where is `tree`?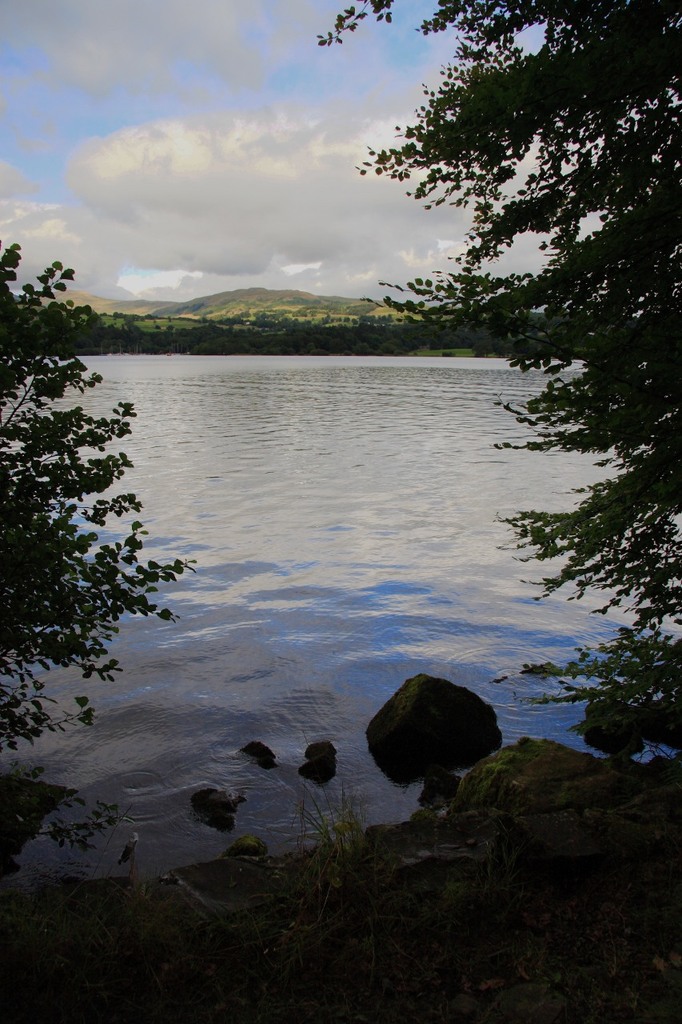
x1=0 y1=235 x2=199 y2=755.
